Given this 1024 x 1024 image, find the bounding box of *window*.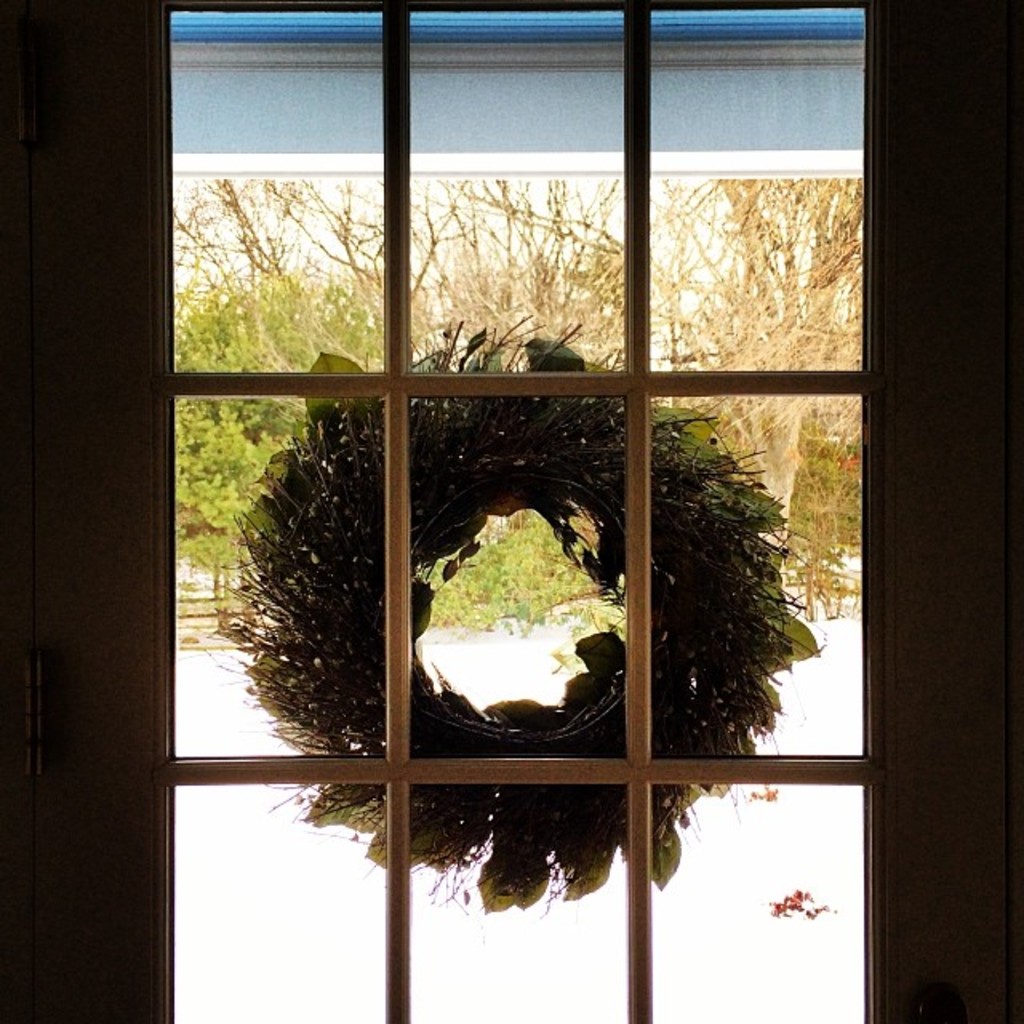
[x1=163, y1=0, x2=870, y2=1018].
